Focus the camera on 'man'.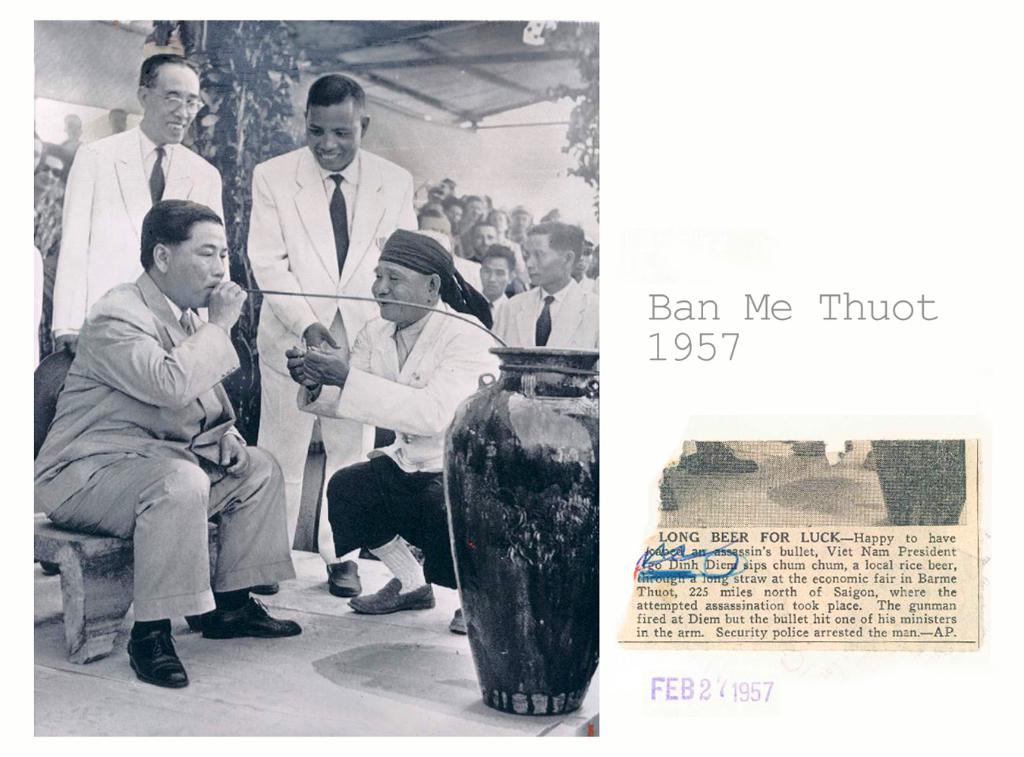
Focus region: 108:107:125:134.
